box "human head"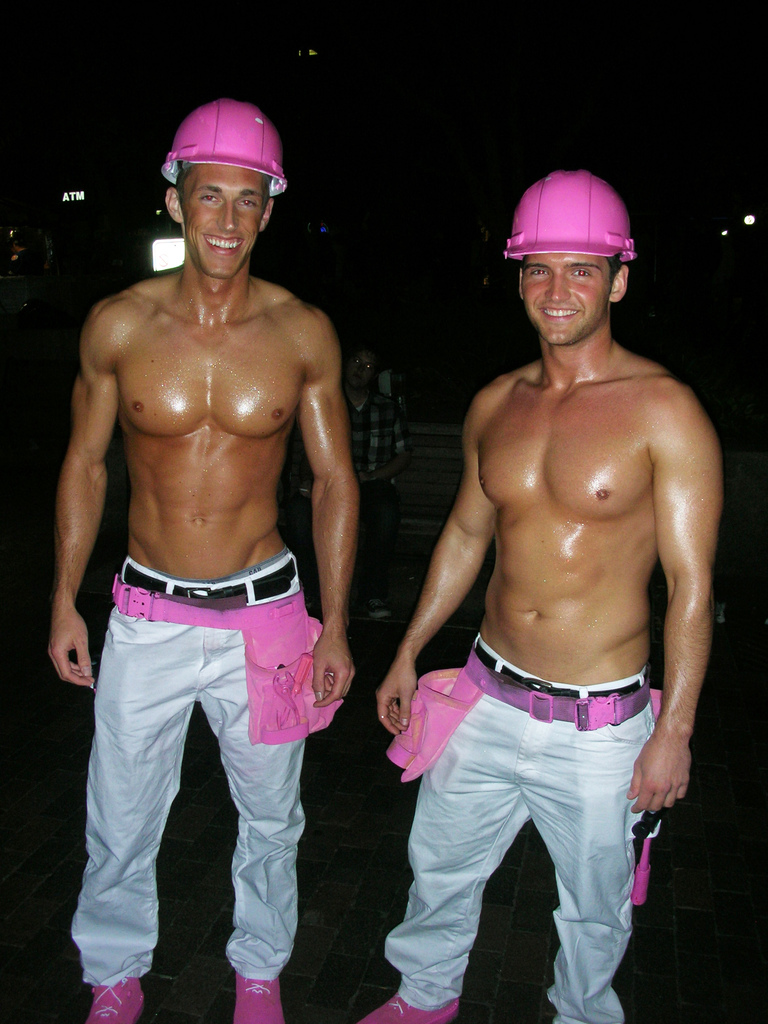
BBox(339, 348, 378, 389)
